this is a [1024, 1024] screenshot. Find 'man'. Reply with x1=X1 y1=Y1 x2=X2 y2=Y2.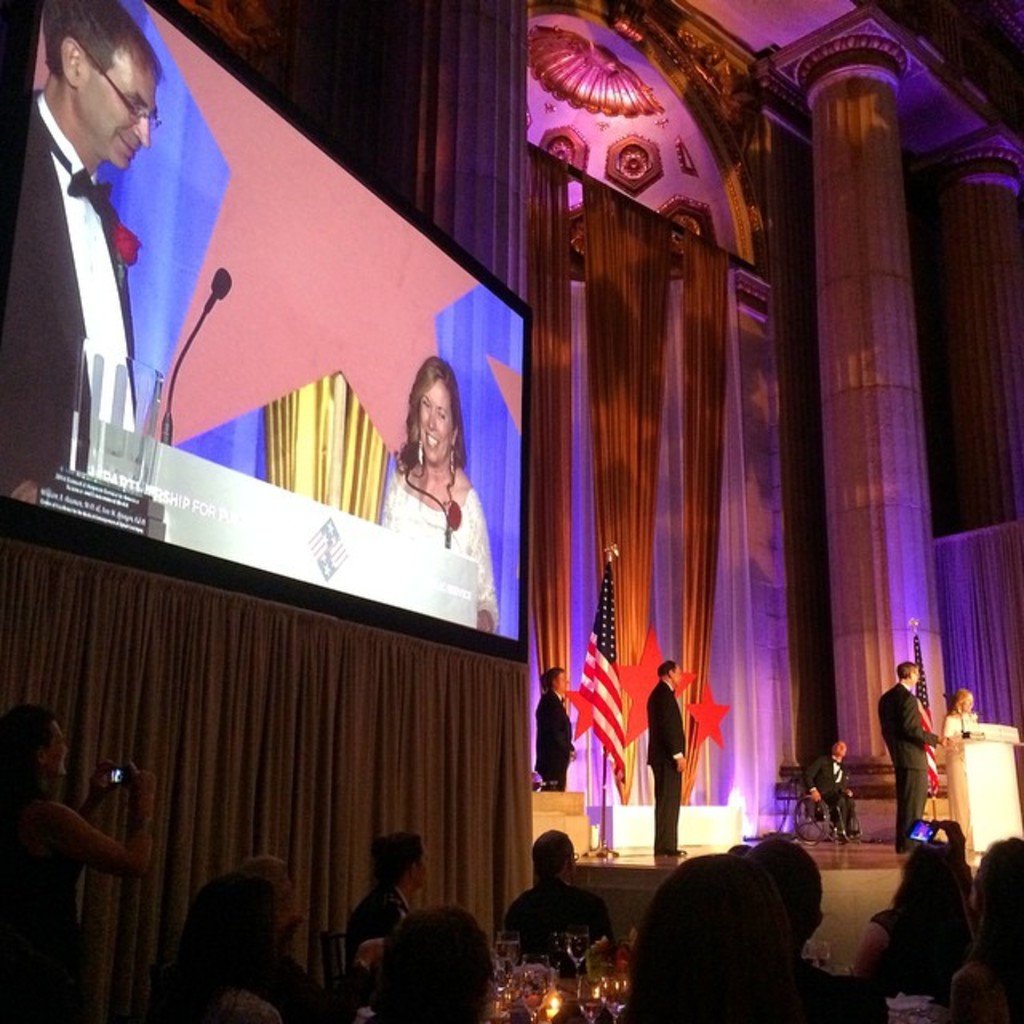
x1=19 y1=5 x2=280 y2=574.
